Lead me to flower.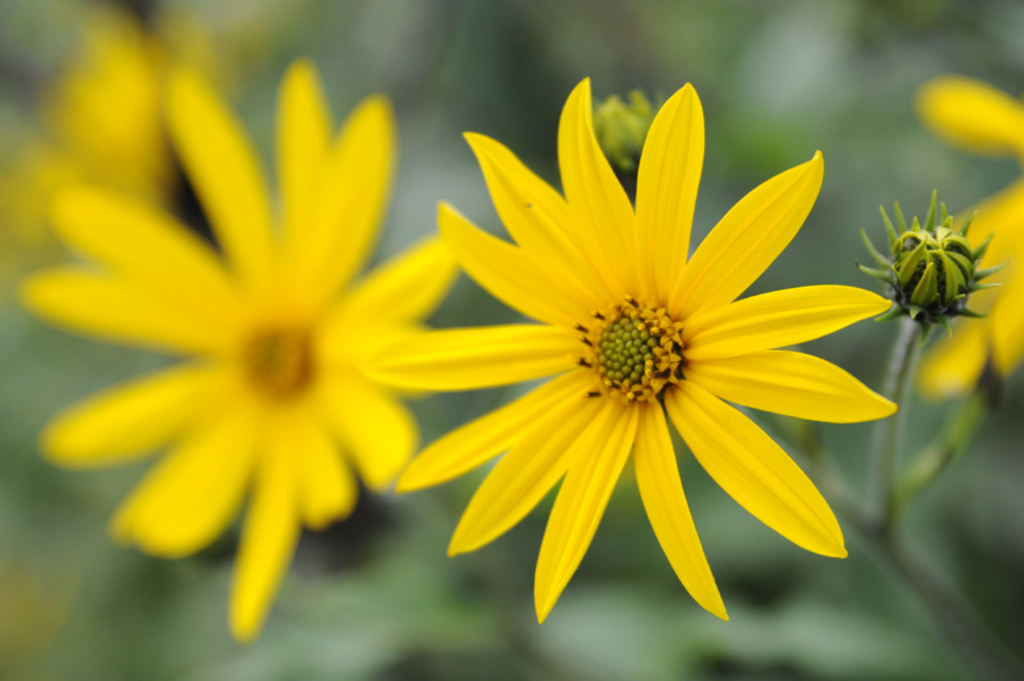
Lead to BBox(23, 57, 458, 647).
